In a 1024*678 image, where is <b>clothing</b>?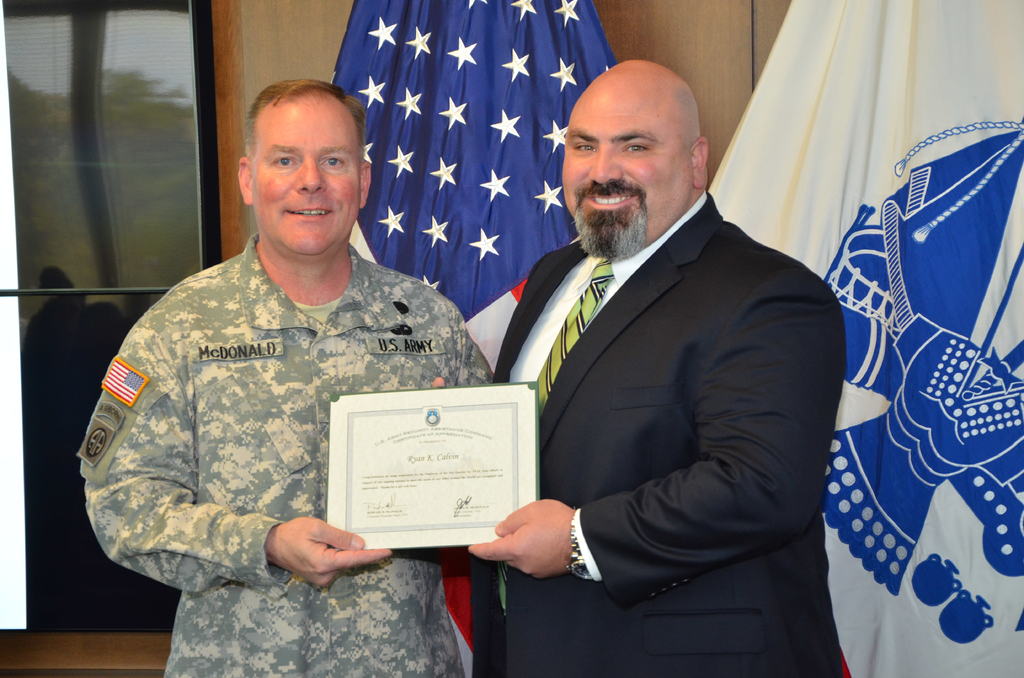
[467, 186, 861, 677].
